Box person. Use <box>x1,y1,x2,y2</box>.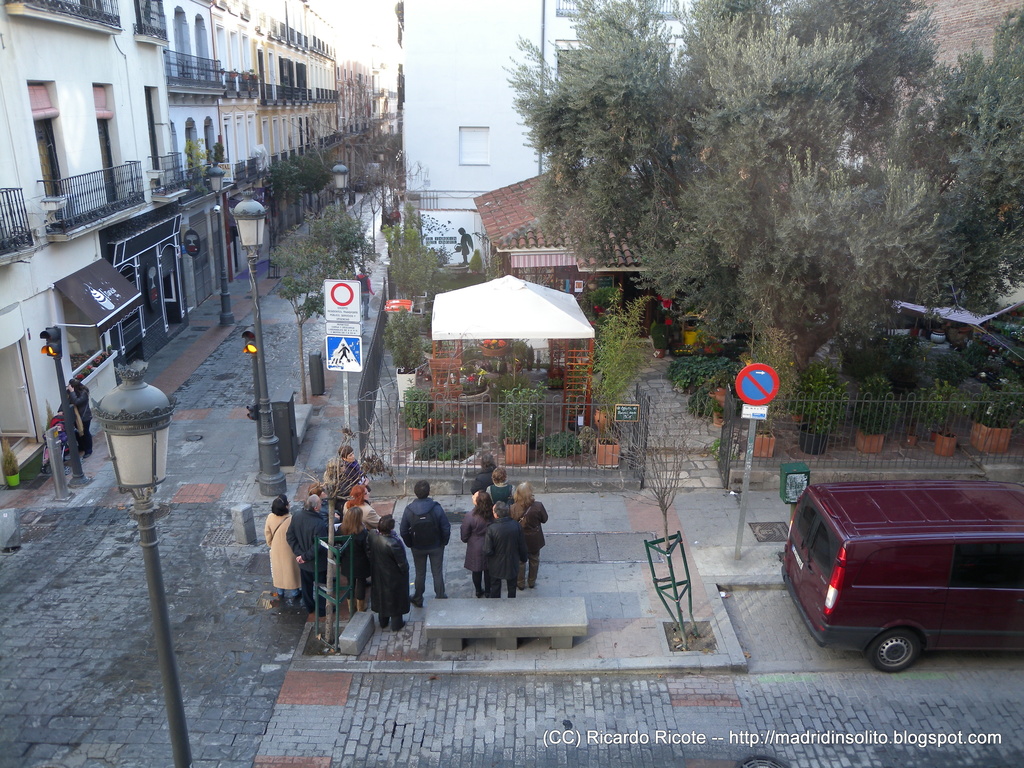
<box>59,376,95,454</box>.
